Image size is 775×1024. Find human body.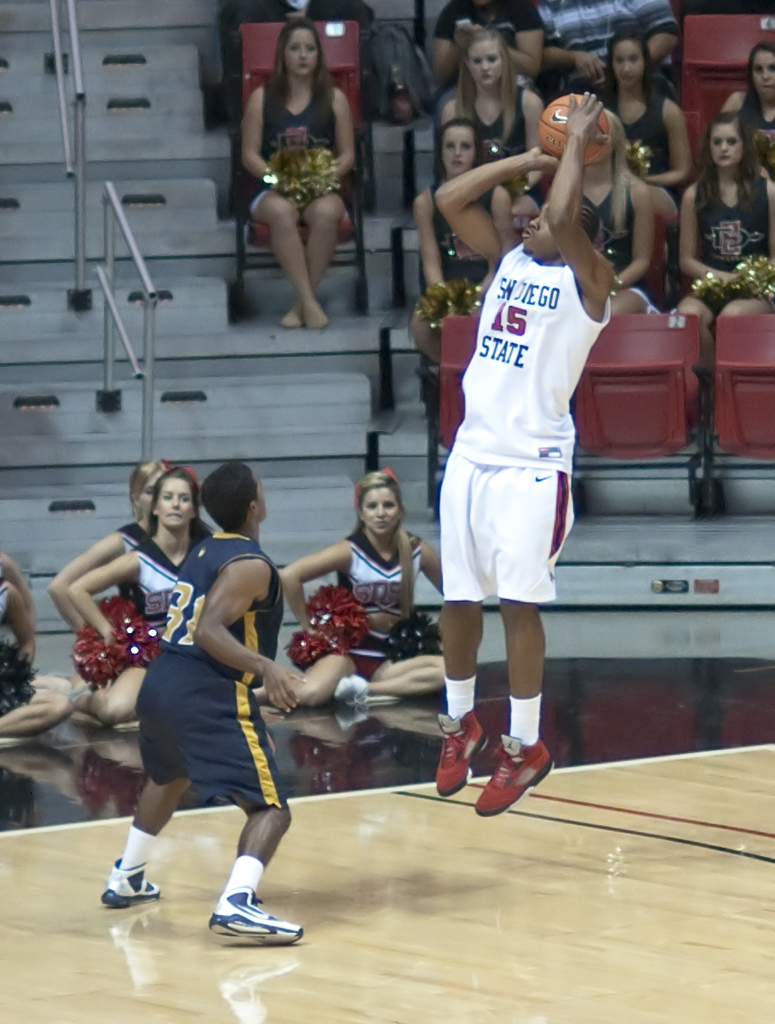
crop(432, 89, 620, 817).
